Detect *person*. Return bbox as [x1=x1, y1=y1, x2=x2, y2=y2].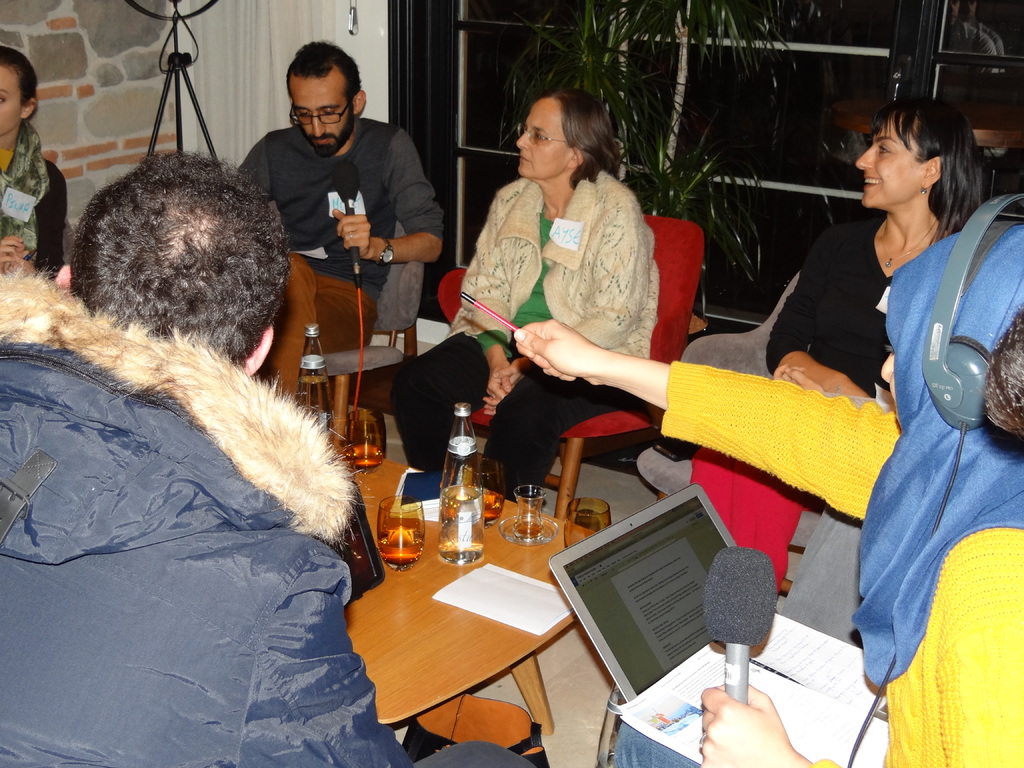
[x1=0, y1=38, x2=71, y2=280].
